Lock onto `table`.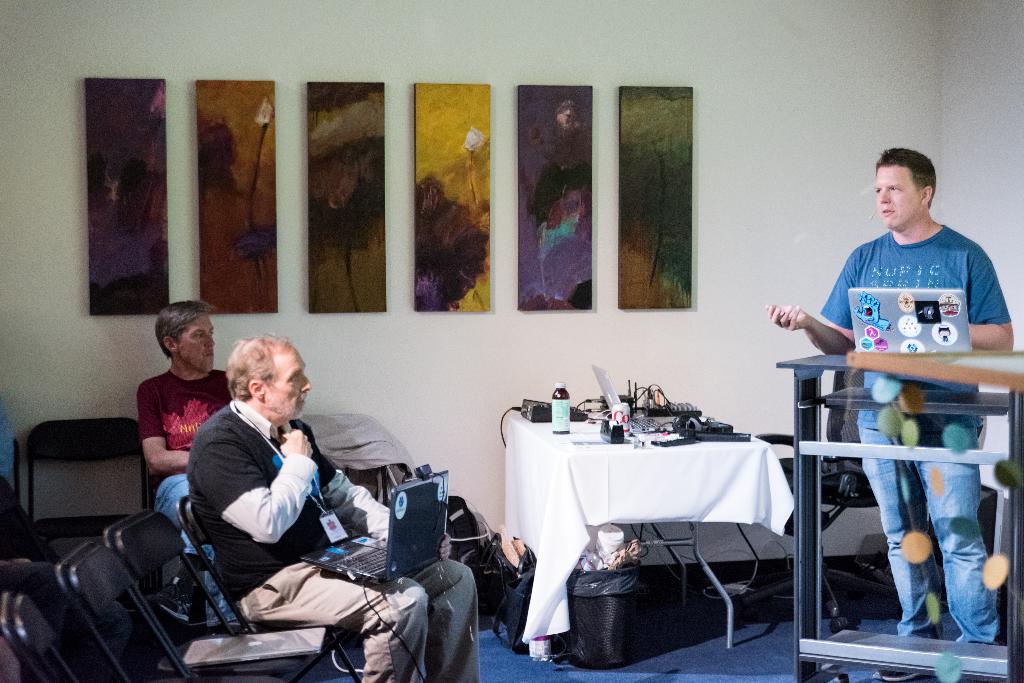
Locked: <bbox>774, 345, 1021, 682</bbox>.
